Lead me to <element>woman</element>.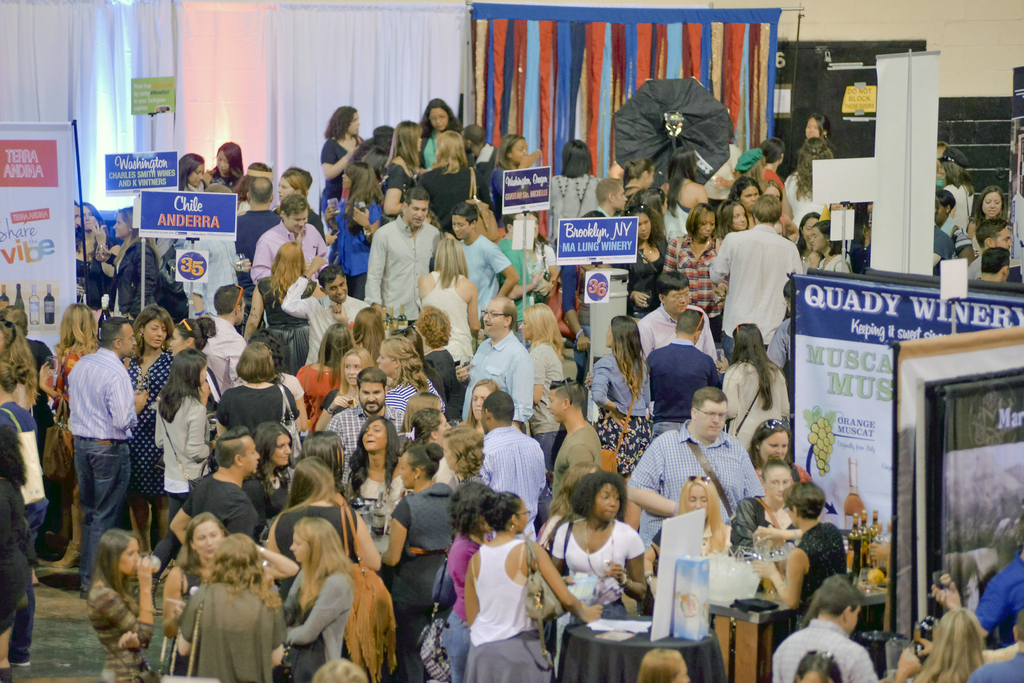
Lead to rect(758, 178, 800, 240).
